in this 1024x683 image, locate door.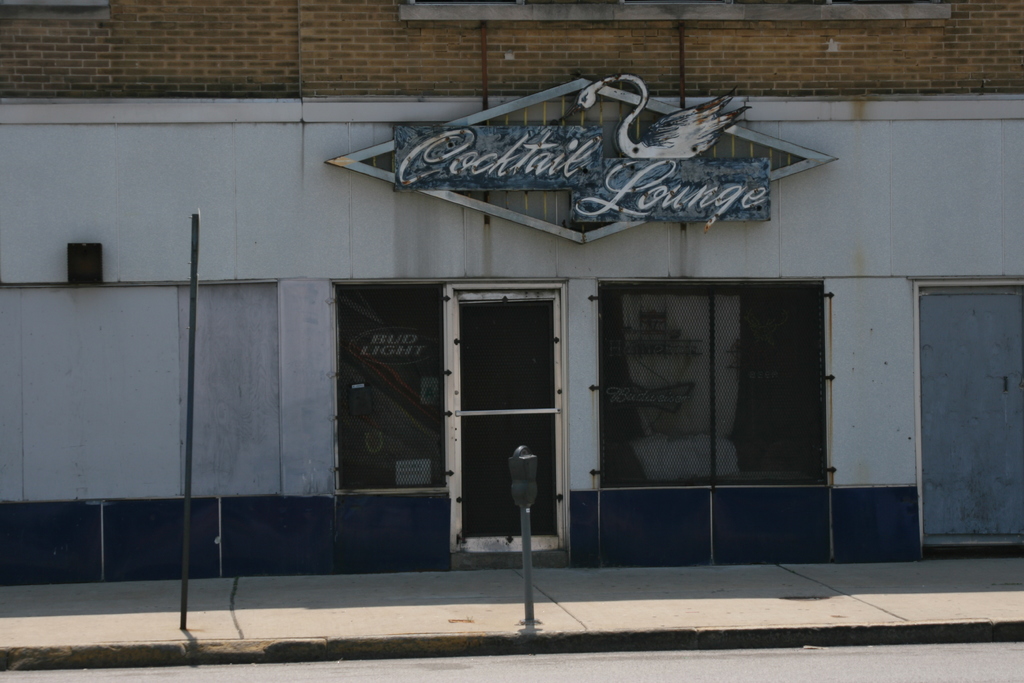
Bounding box: crop(922, 288, 1023, 541).
